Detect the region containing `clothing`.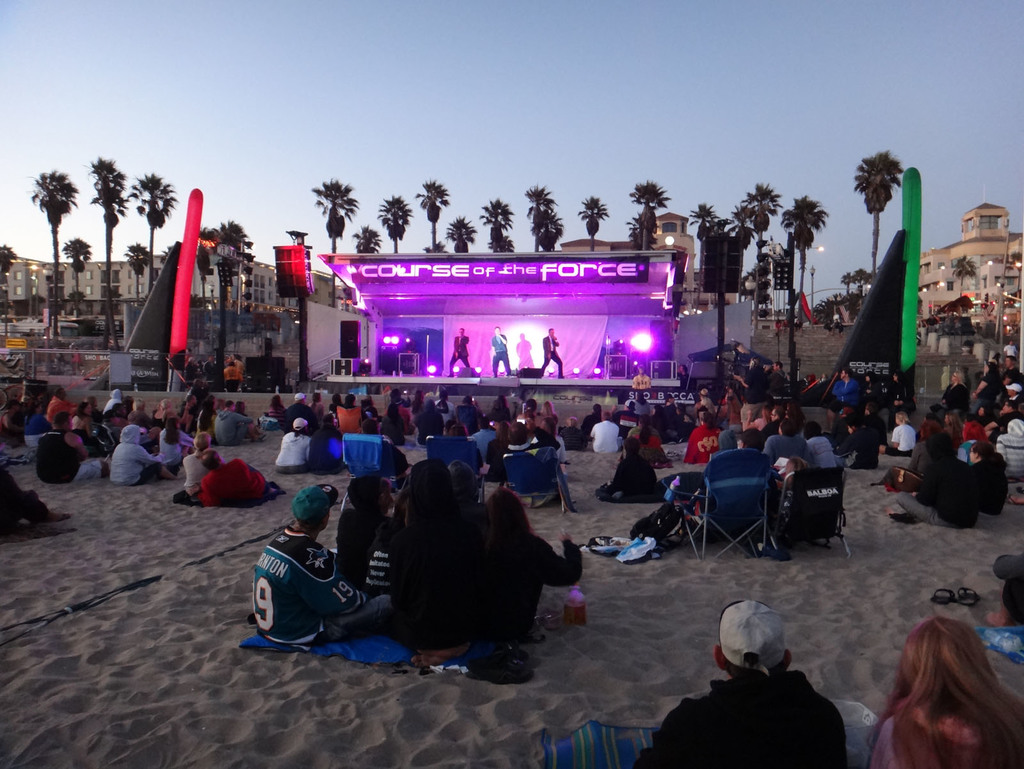
{"x1": 892, "y1": 455, "x2": 987, "y2": 528}.
